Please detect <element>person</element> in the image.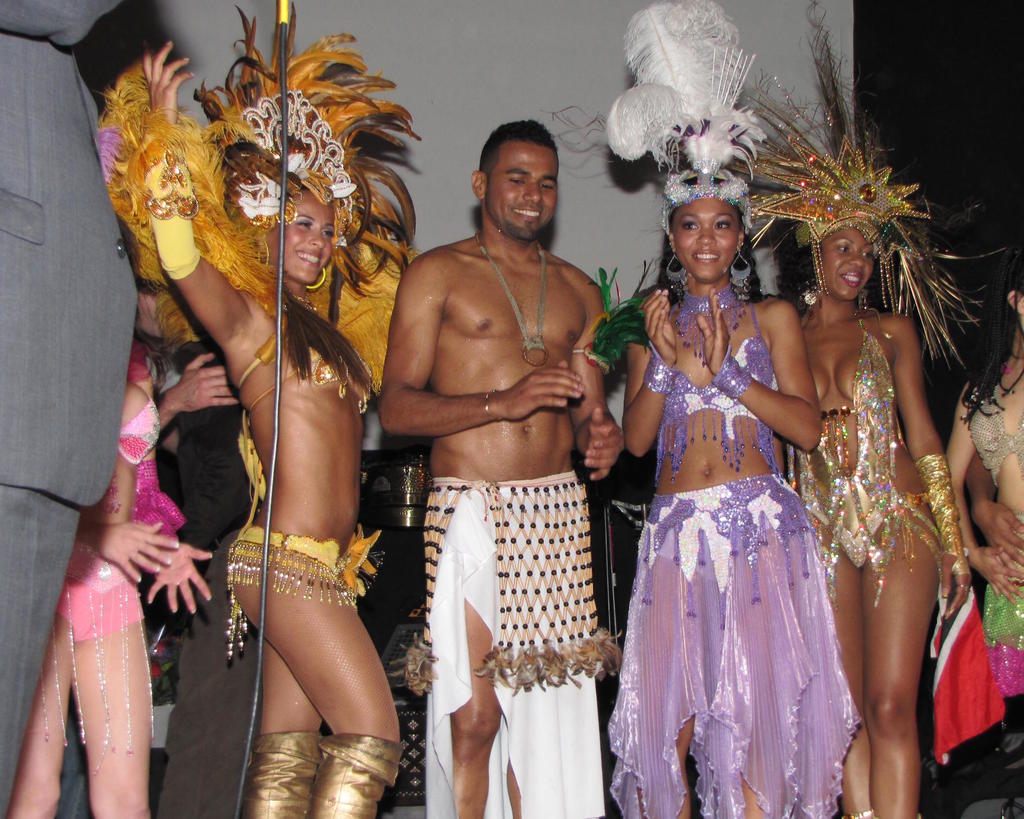
{"x1": 378, "y1": 119, "x2": 624, "y2": 818}.
